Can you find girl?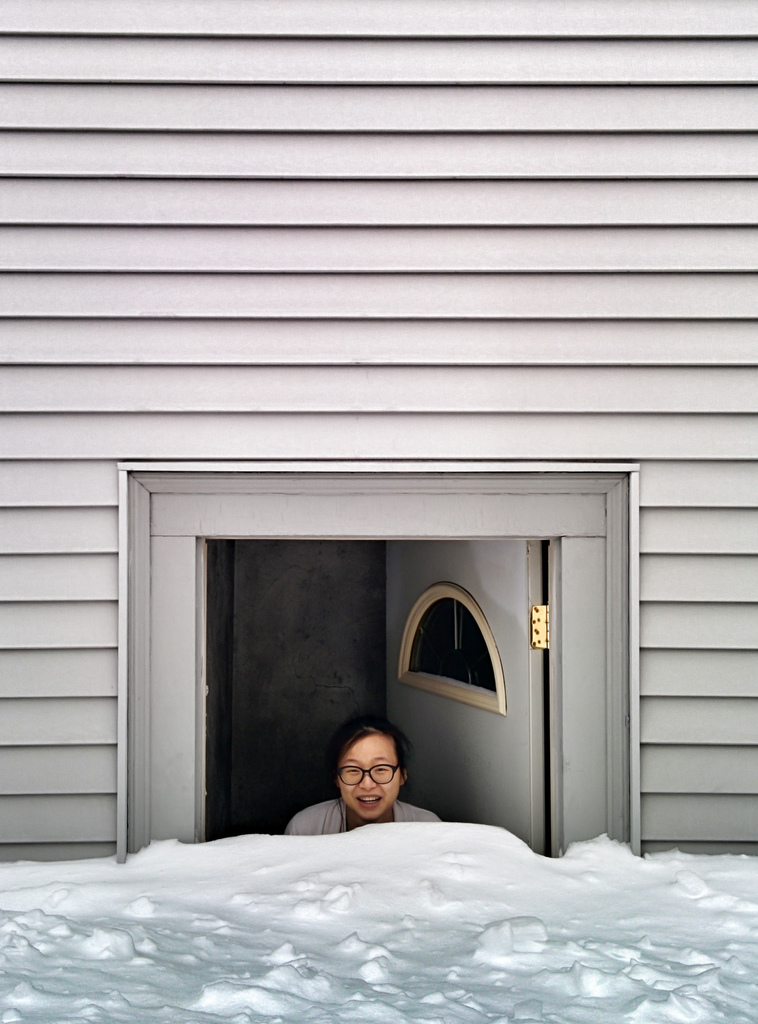
Yes, bounding box: x1=270 y1=720 x2=444 y2=840.
